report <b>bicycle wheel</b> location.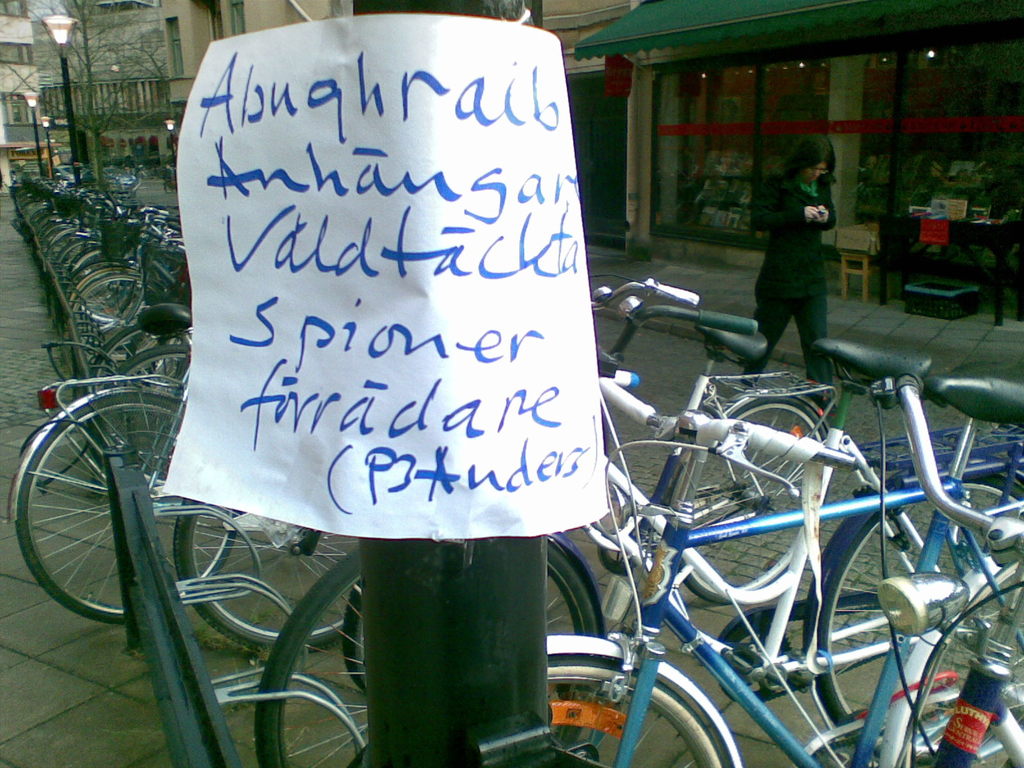
Report: crop(816, 472, 1023, 743).
